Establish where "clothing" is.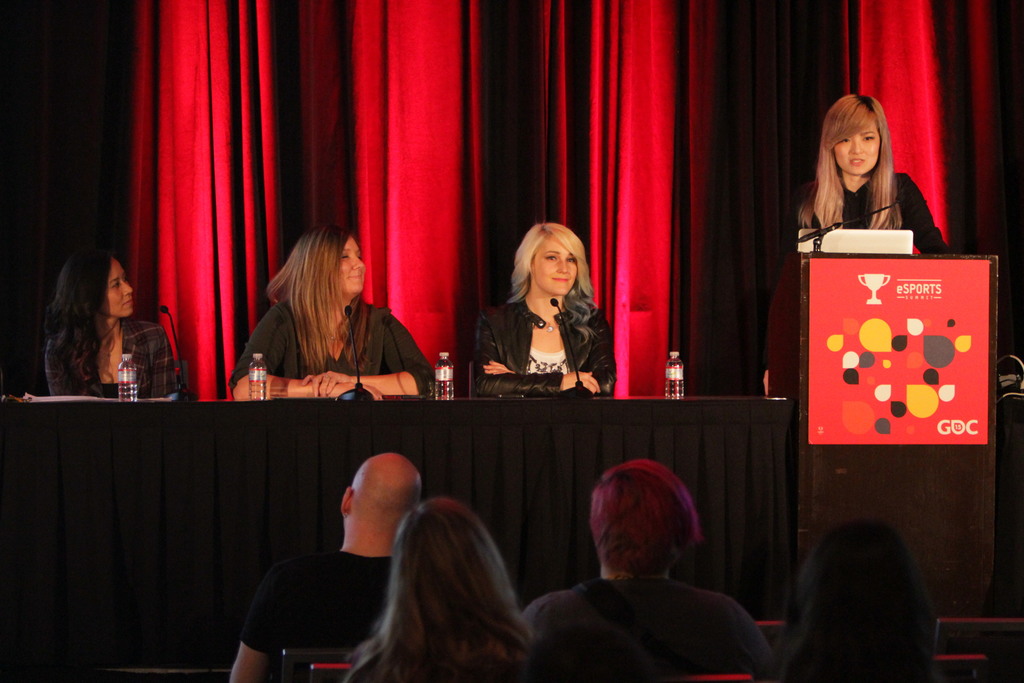
Established at 522,536,774,679.
